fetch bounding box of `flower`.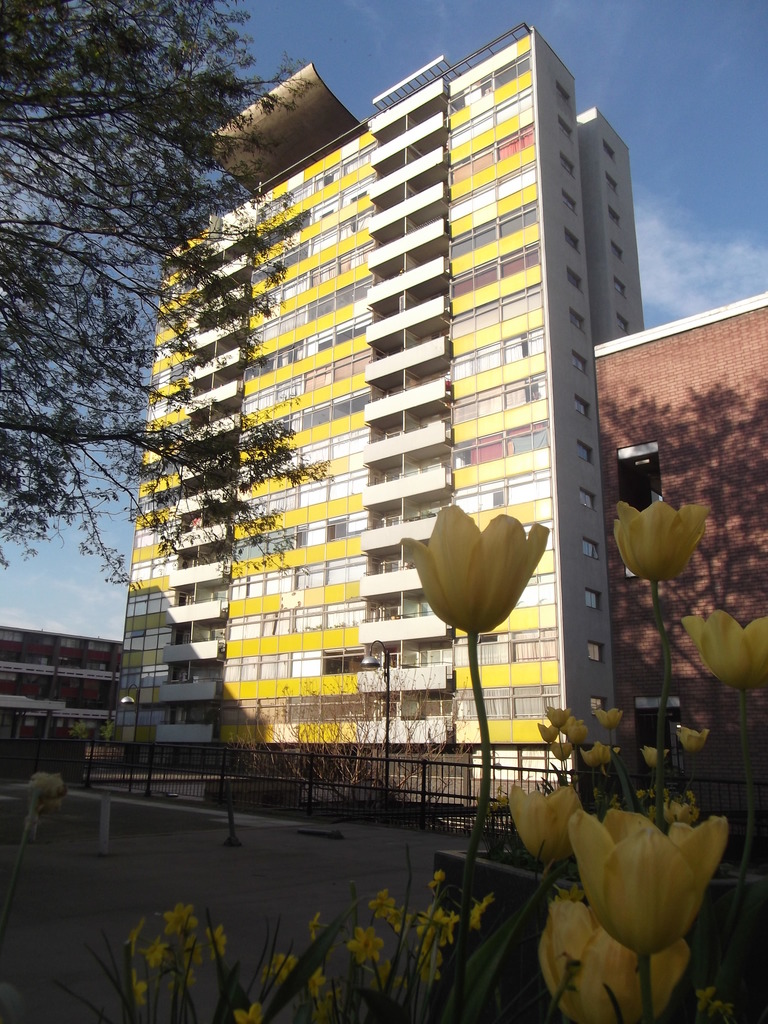
Bbox: 567 713 595 741.
